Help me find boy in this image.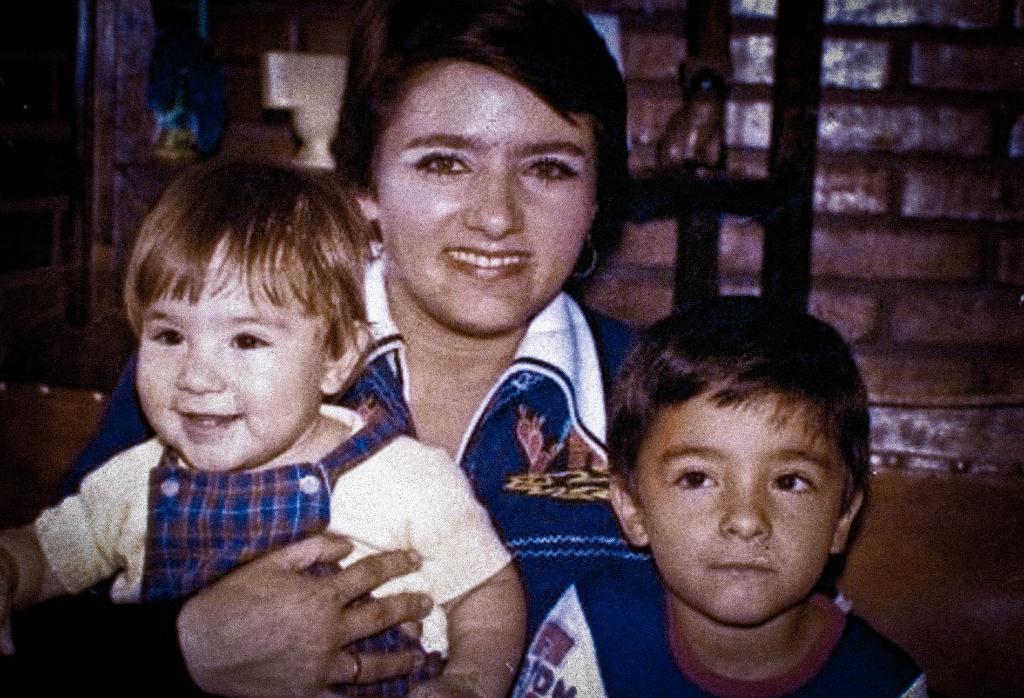
Found it: [554, 304, 917, 688].
